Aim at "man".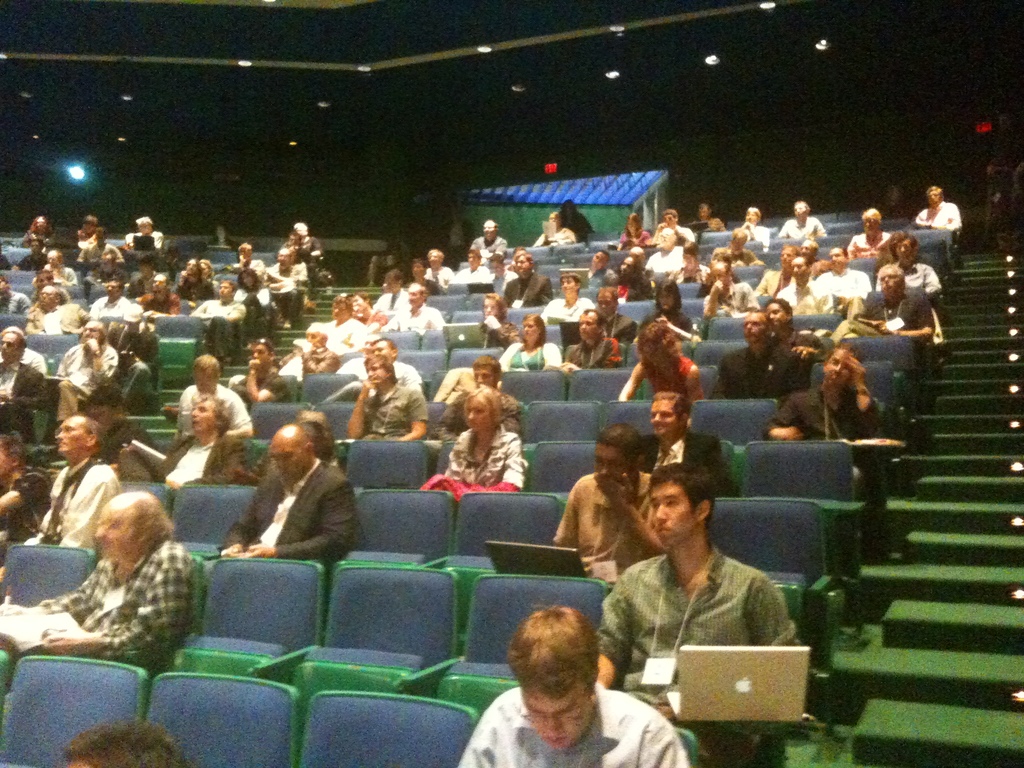
Aimed at bbox(112, 392, 252, 516).
